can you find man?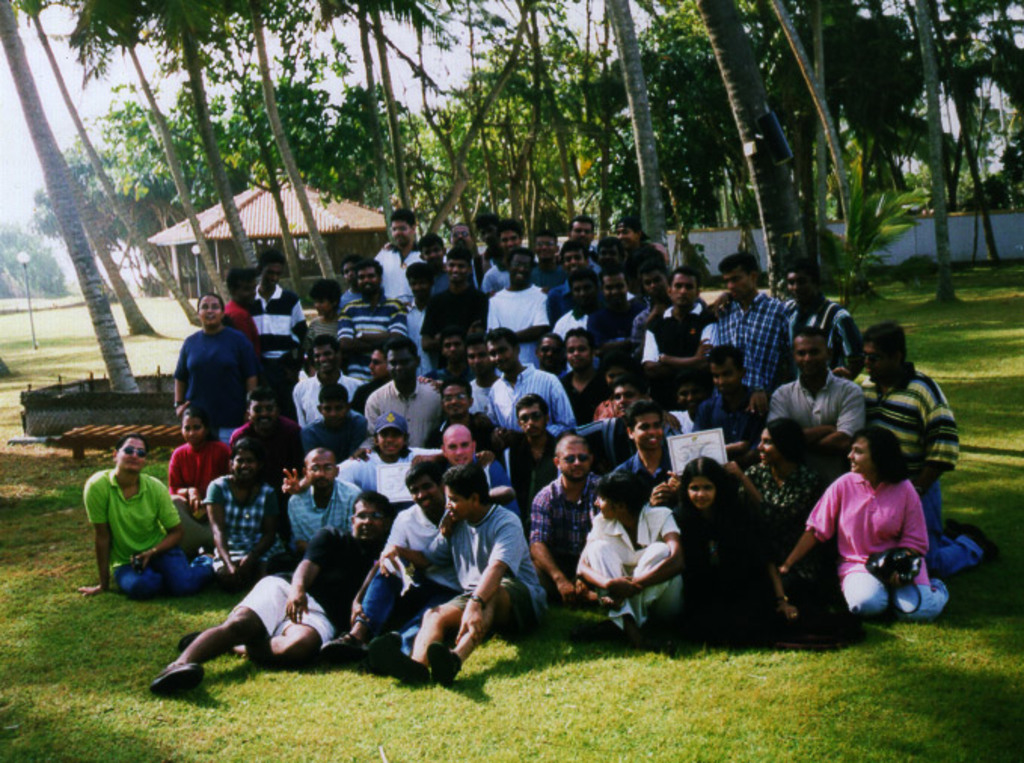
Yes, bounding box: bbox=[439, 422, 508, 496].
